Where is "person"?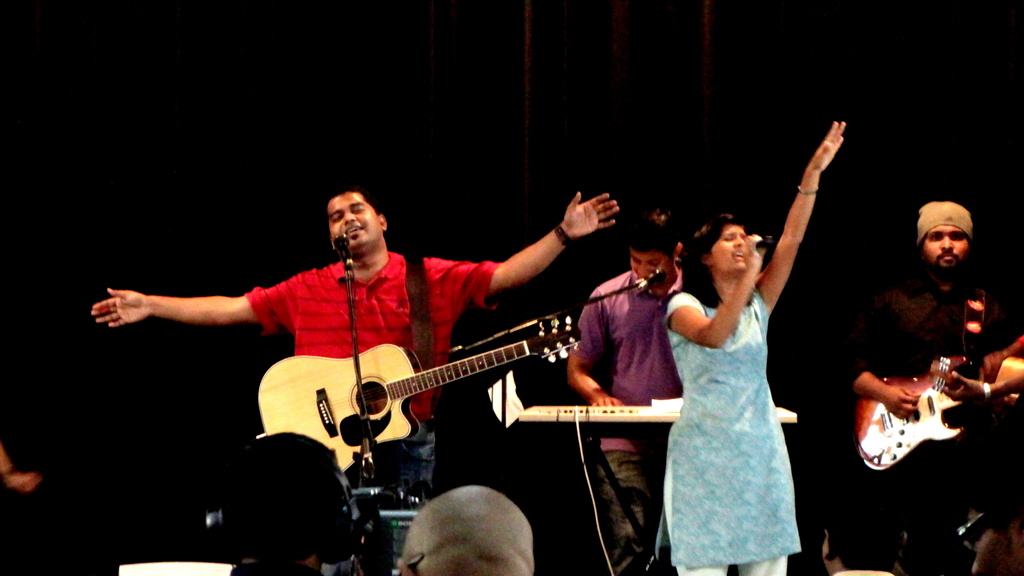
826/508/890/575.
